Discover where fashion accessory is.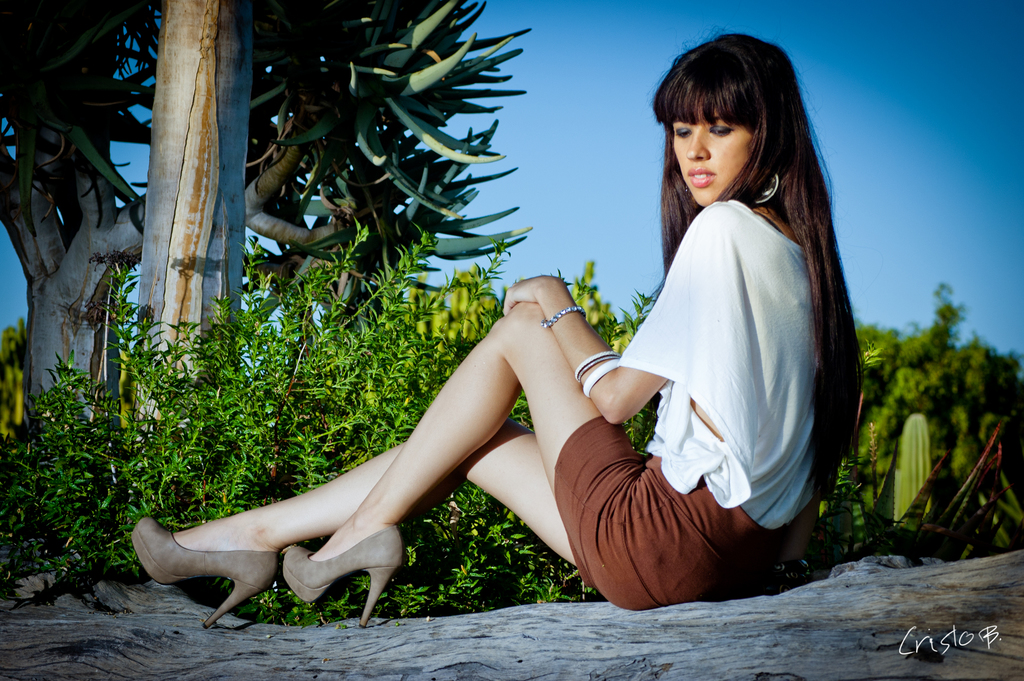
Discovered at Rect(752, 171, 780, 206).
